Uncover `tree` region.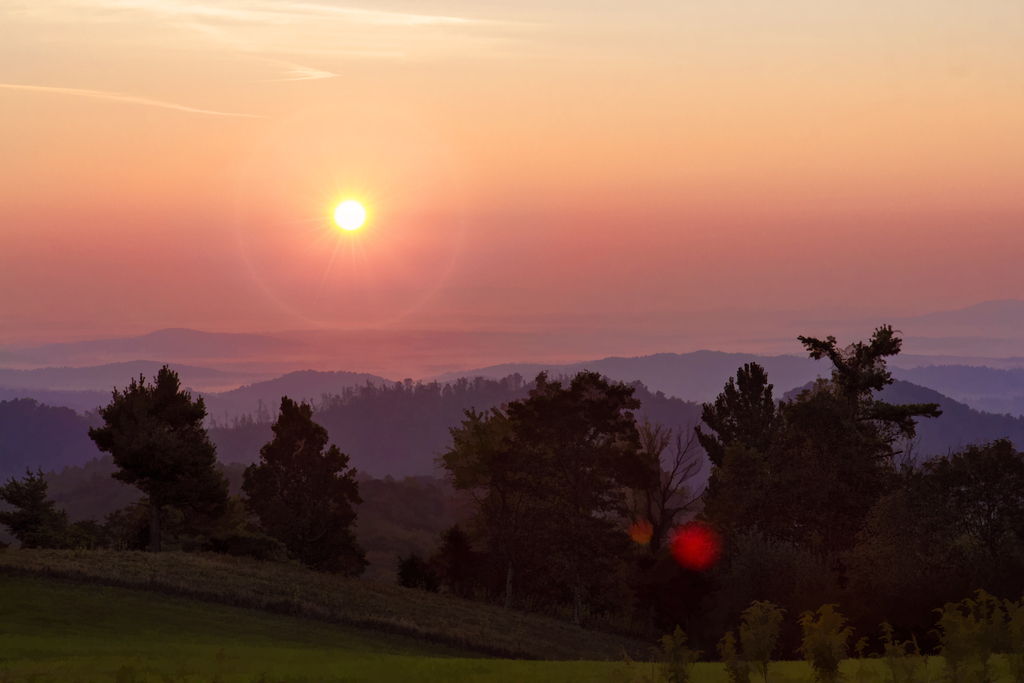
Uncovered: 824/425/1023/622.
